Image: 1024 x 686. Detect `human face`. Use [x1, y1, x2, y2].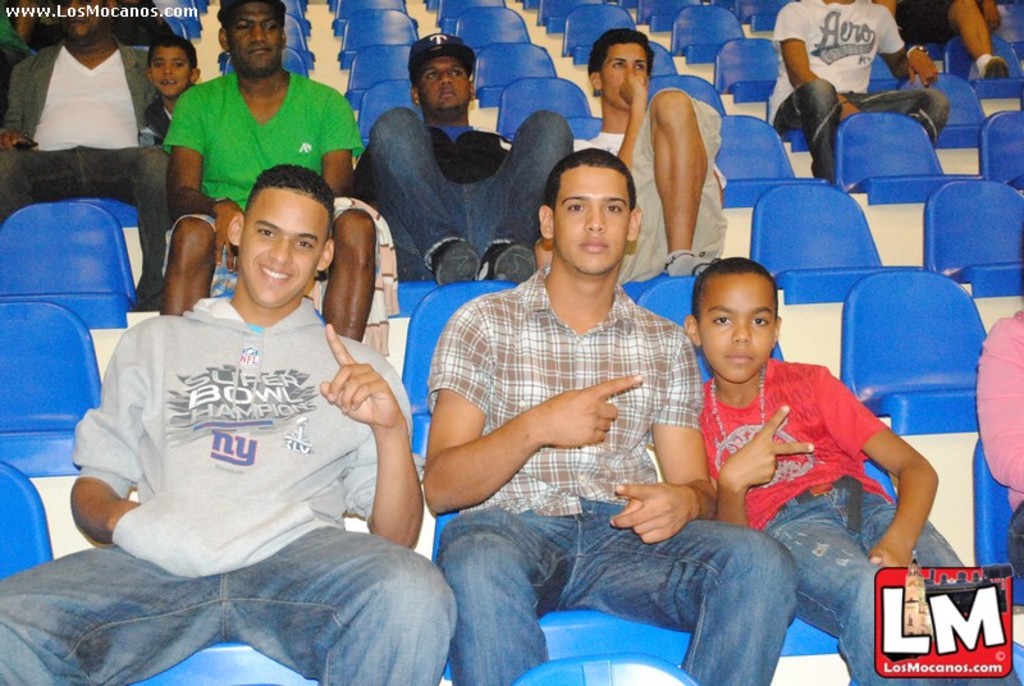
[146, 47, 192, 99].
